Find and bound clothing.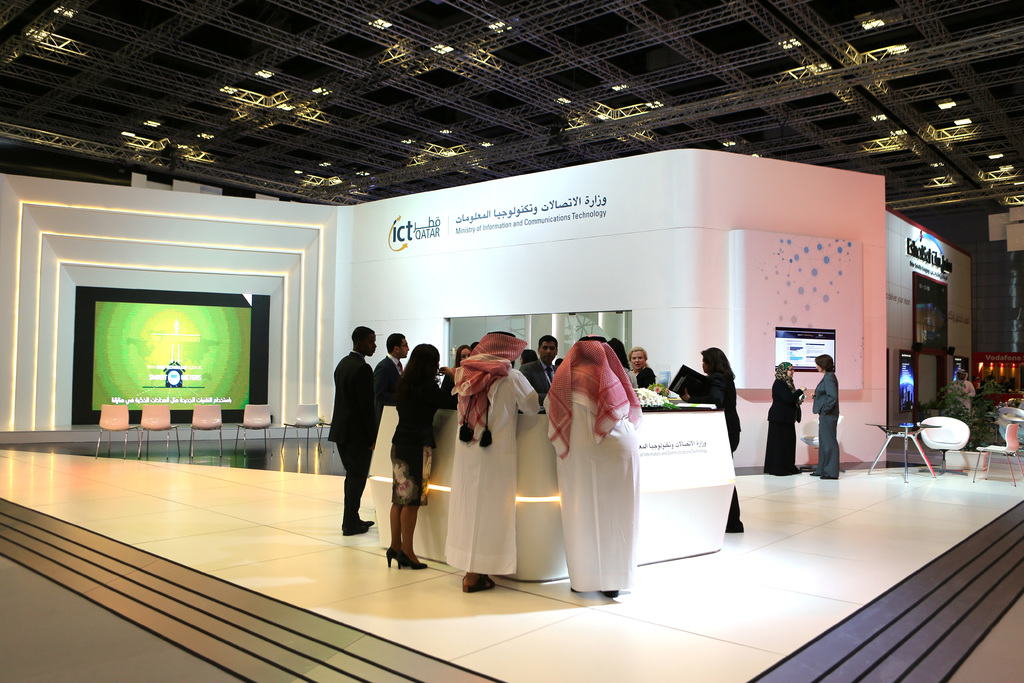
Bound: 765 361 798 473.
